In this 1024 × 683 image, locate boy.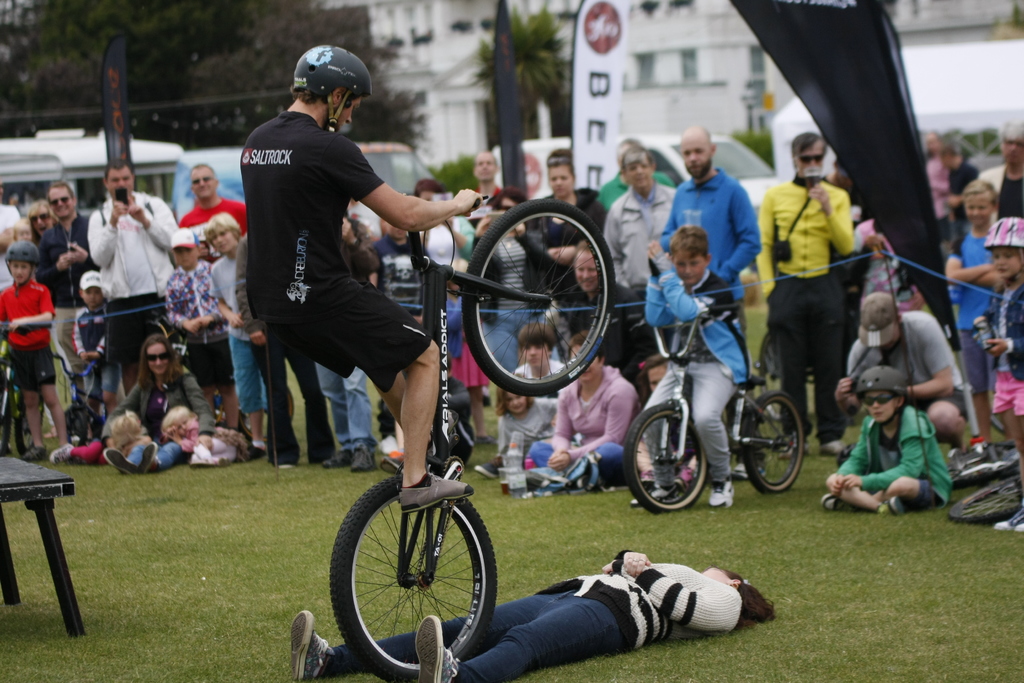
Bounding box: [x1=70, y1=271, x2=118, y2=420].
